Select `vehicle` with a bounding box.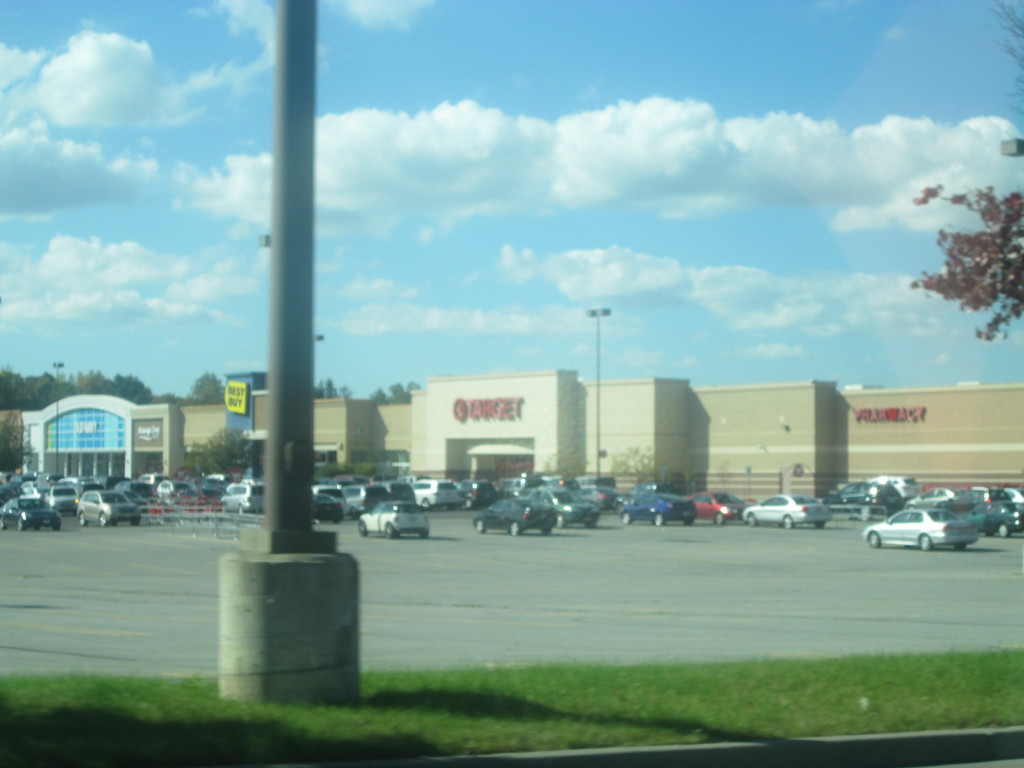
920:484:963:501.
